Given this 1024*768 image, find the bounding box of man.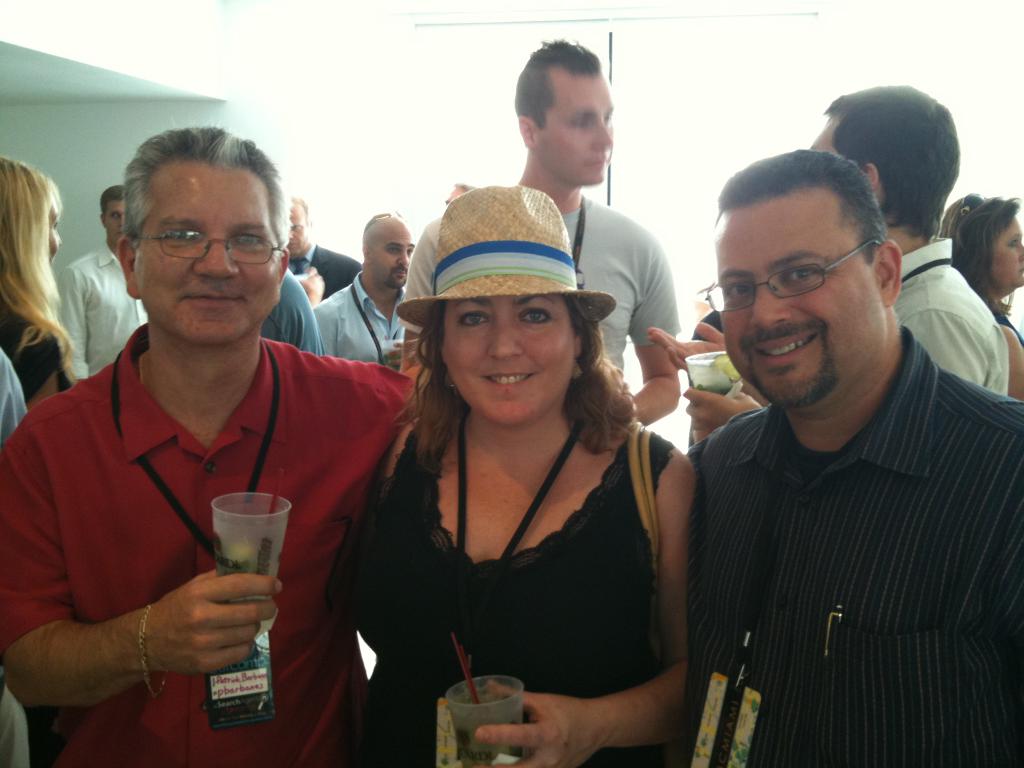
{"x1": 311, "y1": 212, "x2": 417, "y2": 371}.
